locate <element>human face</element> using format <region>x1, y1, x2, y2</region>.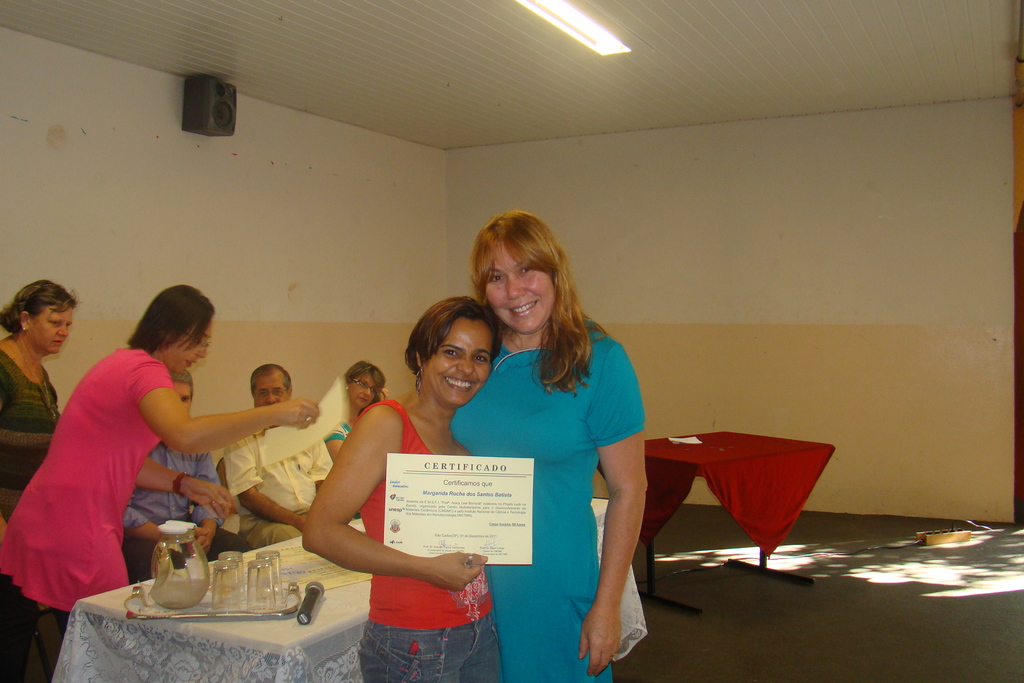
<region>346, 369, 376, 415</region>.
